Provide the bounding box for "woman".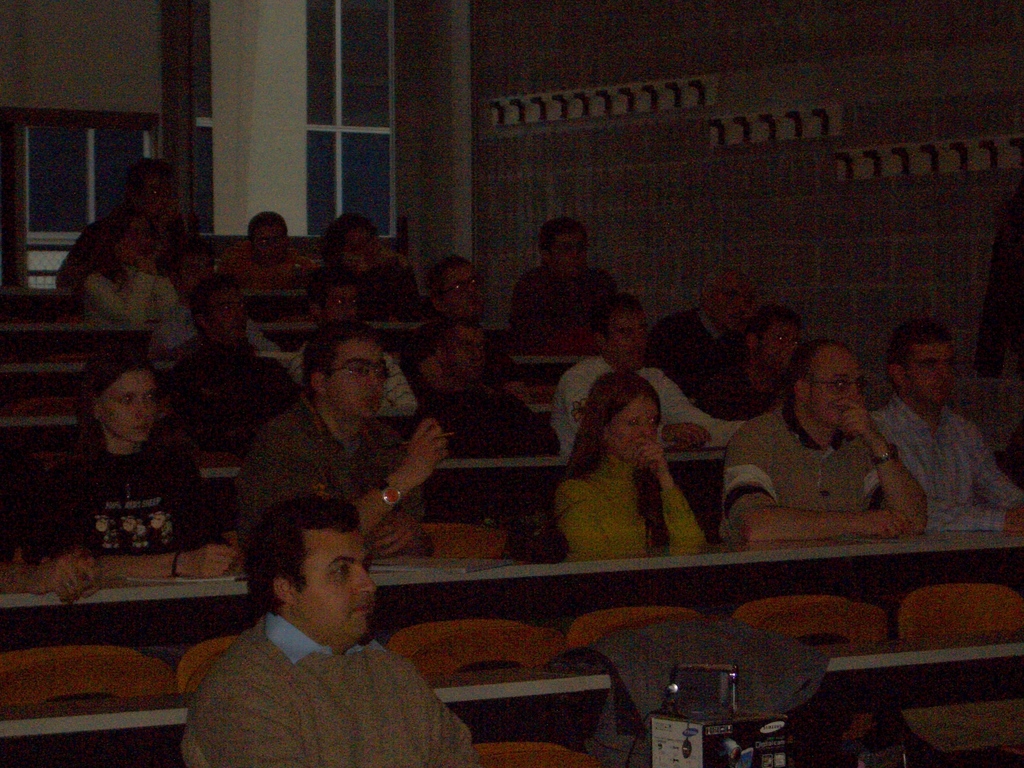
BBox(51, 341, 204, 570).
